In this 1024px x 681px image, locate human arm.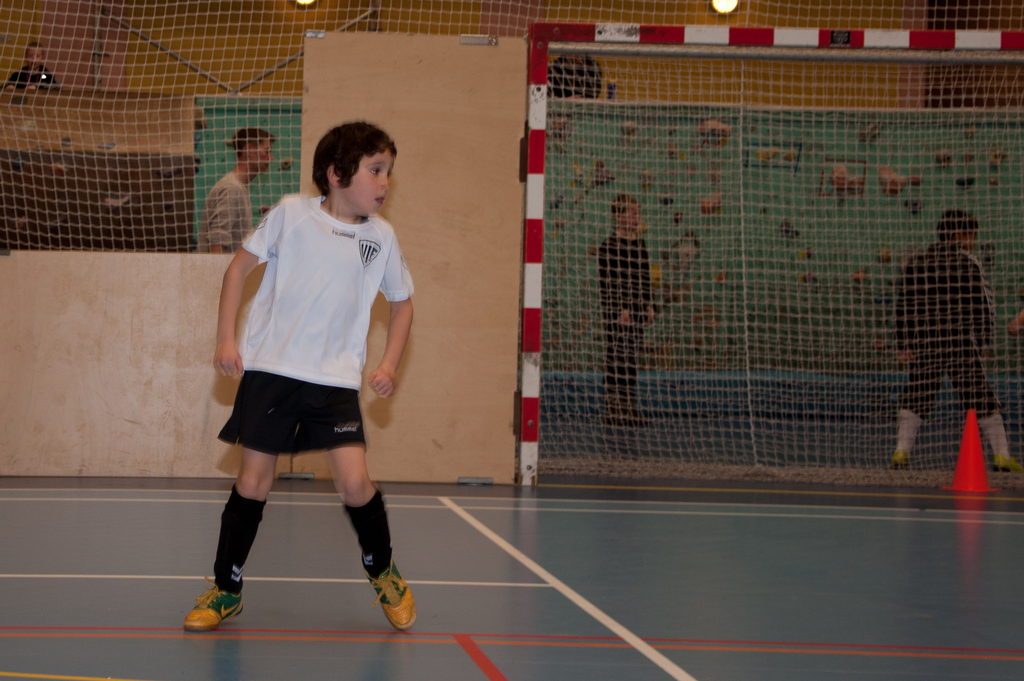
Bounding box: <box>367,237,415,396</box>.
